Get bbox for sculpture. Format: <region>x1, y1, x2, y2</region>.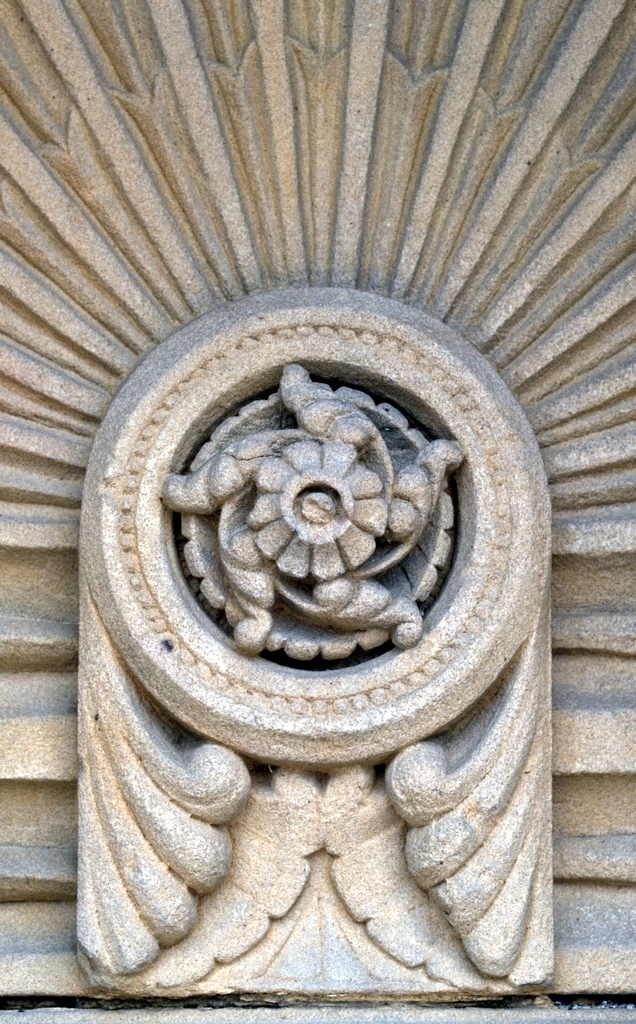
<region>0, 0, 635, 1008</region>.
